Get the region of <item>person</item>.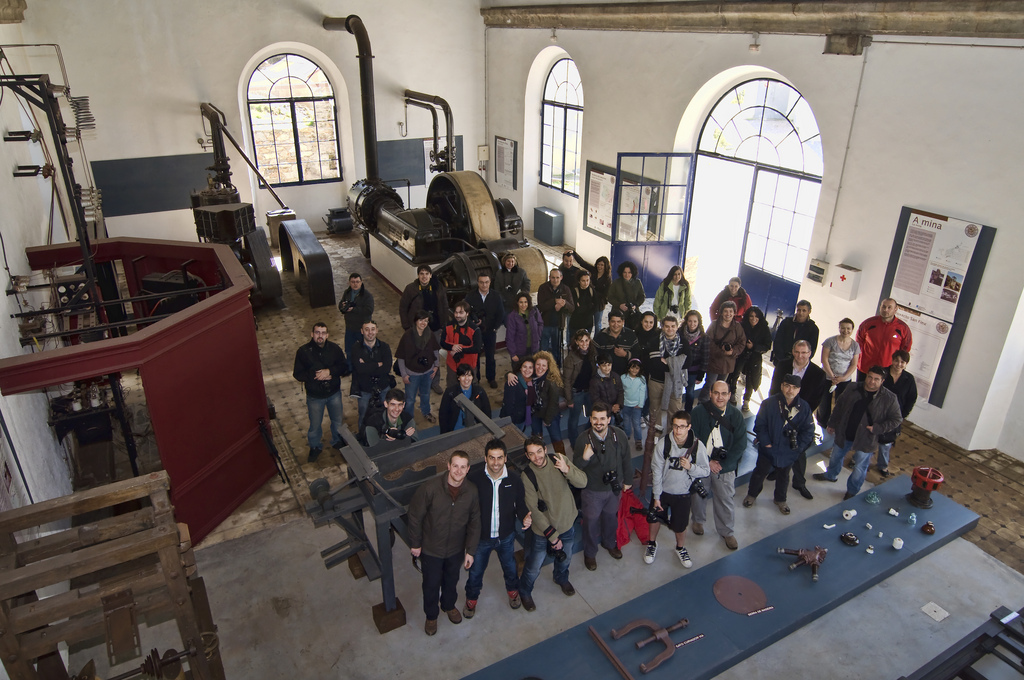
l=621, t=358, r=651, b=458.
